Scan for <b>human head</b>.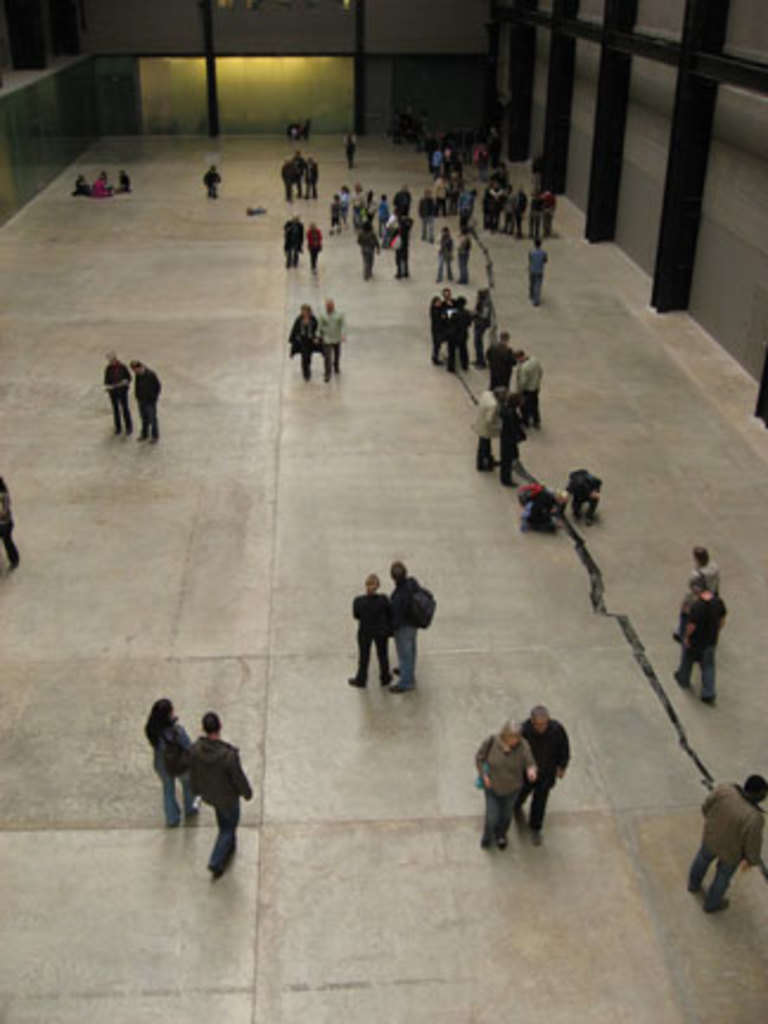
Scan result: (x1=389, y1=559, x2=410, y2=578).
